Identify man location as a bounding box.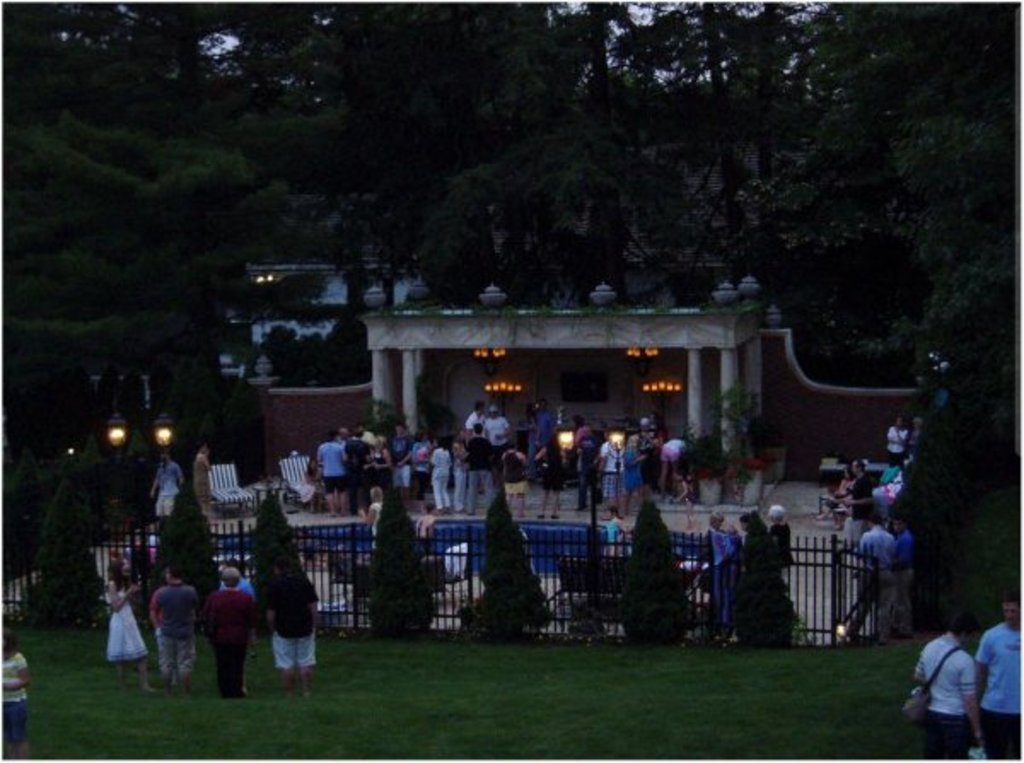
box=[483, 410, 497, 471].
